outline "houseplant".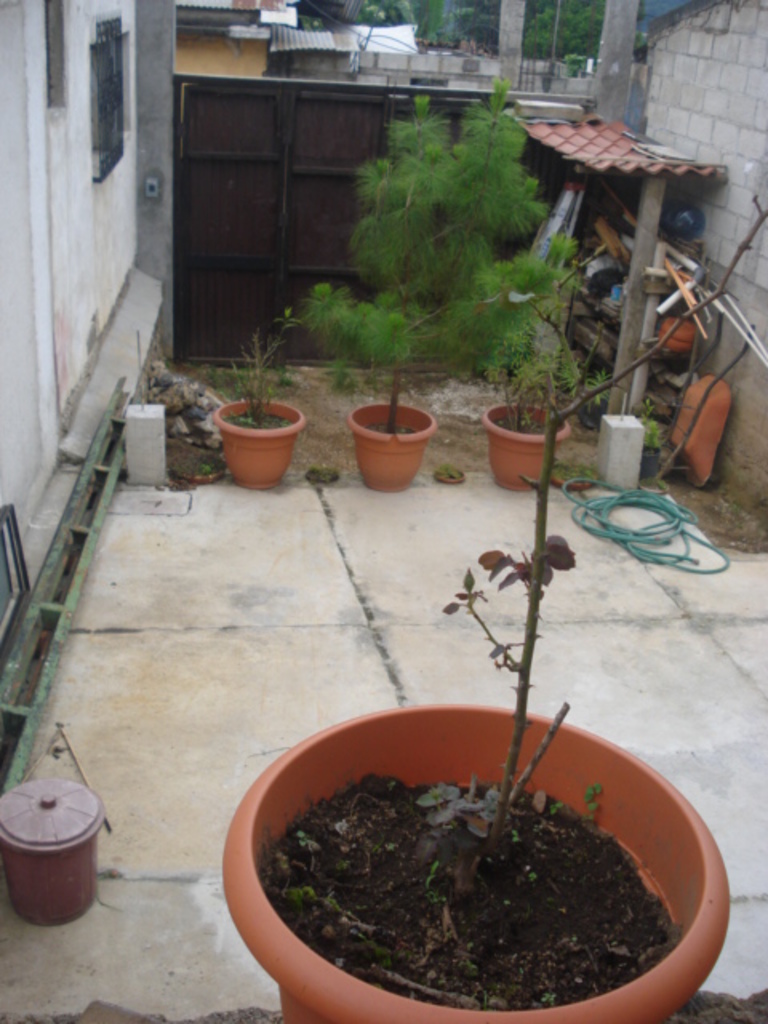
Outline: select_region(443, 227, 605, 477).
